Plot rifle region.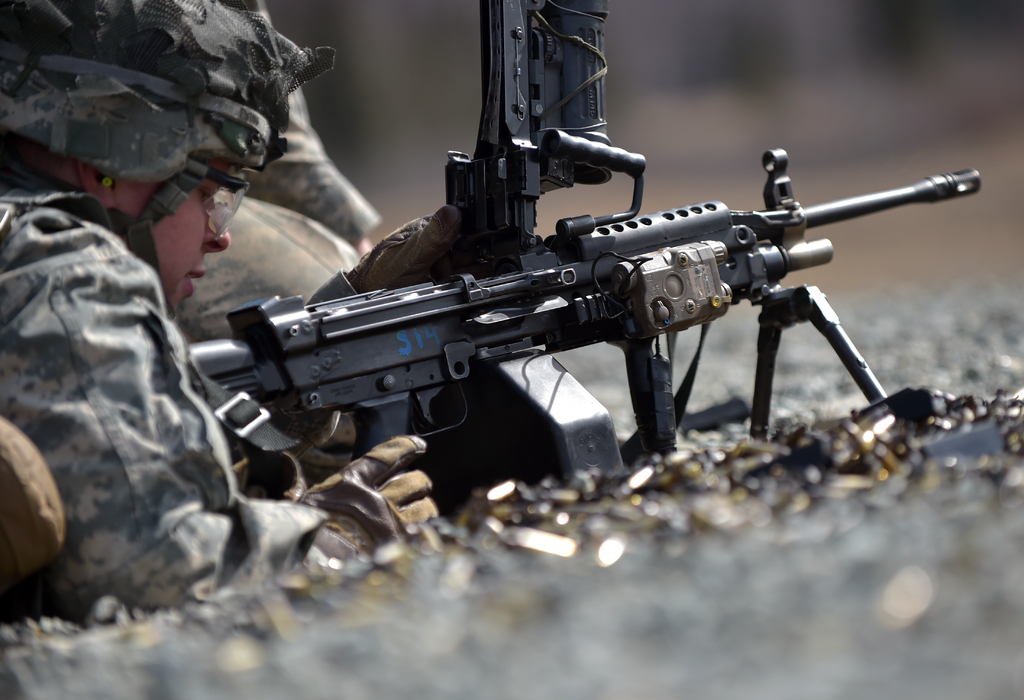
Plotted at (left=186, top=0, right=979, bottom=525).
